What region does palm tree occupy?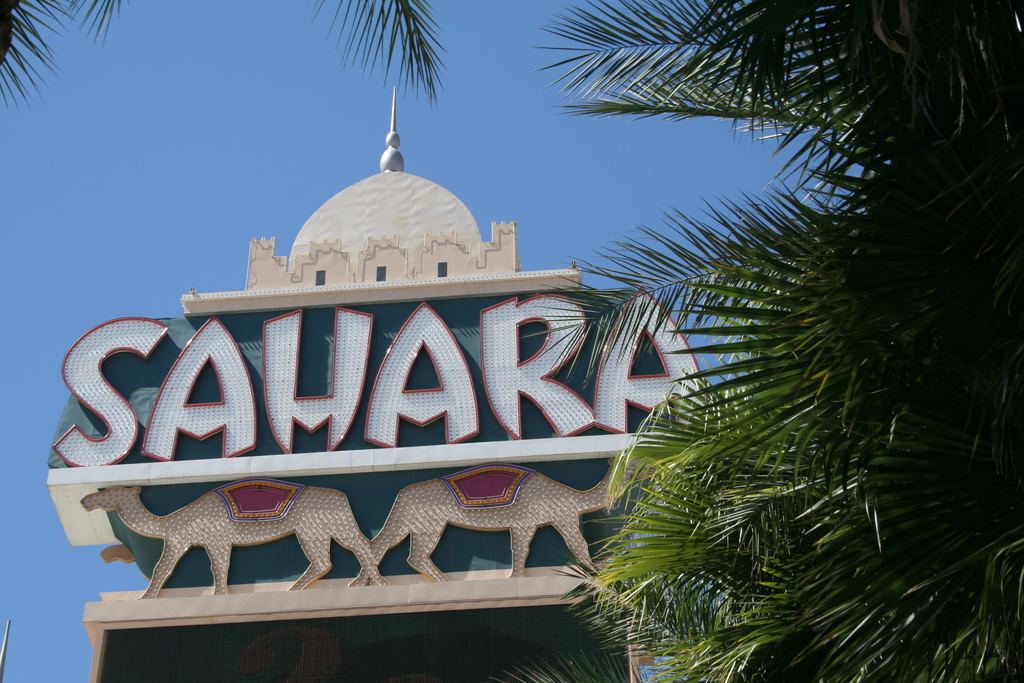
(518,0,1023,682).
